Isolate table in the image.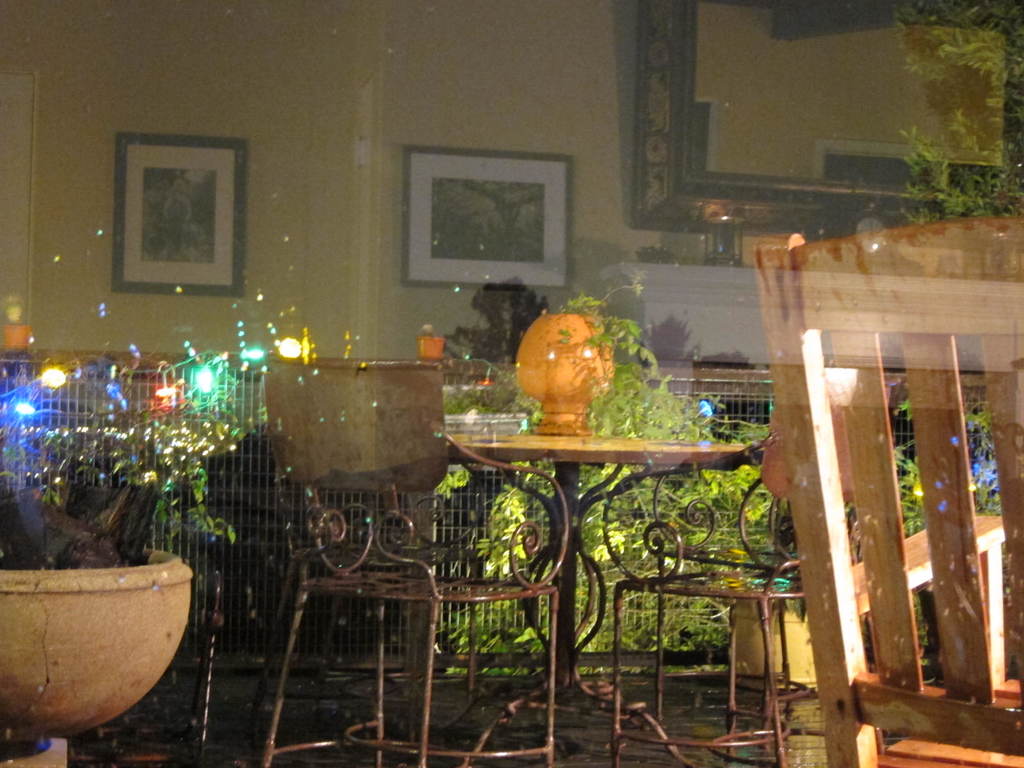
Isolated region: <region>446, 431, 749, 711</region>.
